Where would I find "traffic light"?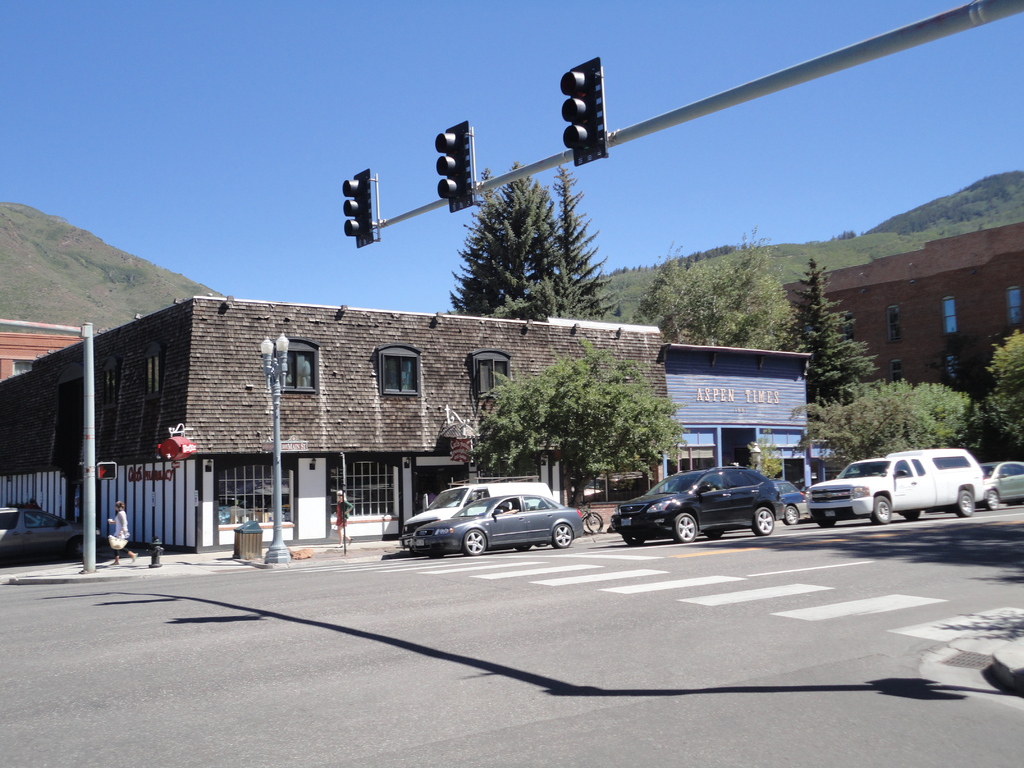
At select_region(341, 165, 381, 249).
